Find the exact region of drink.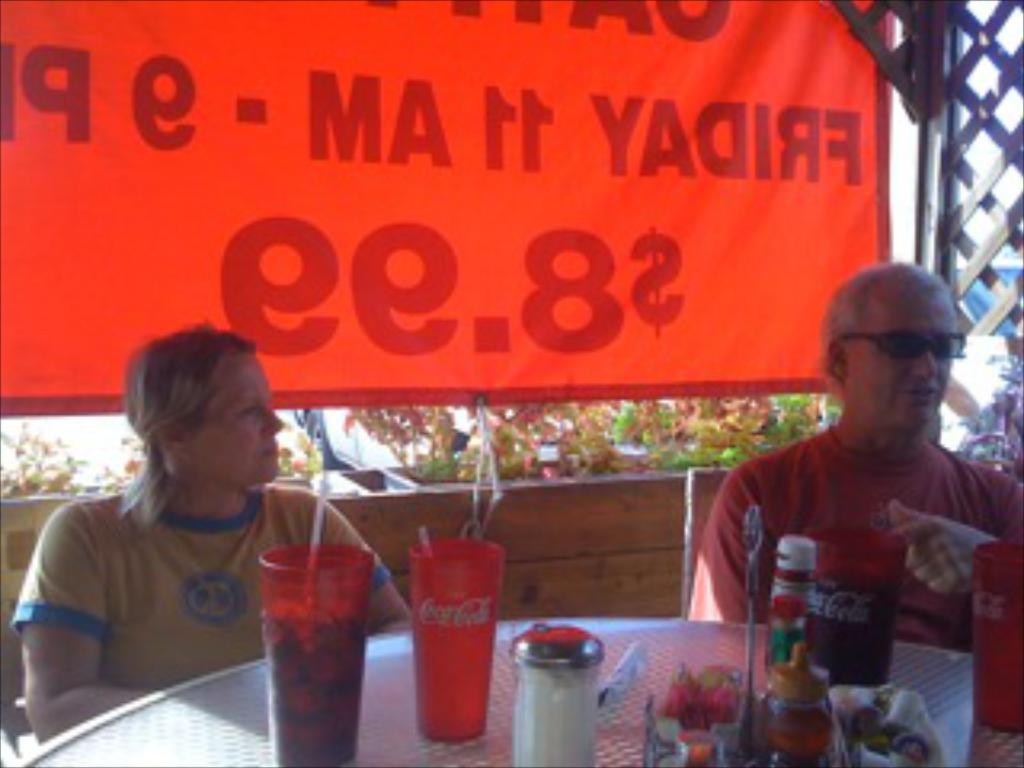
Exact region: [x1=256, y1=582, x2=362, y2=762].
